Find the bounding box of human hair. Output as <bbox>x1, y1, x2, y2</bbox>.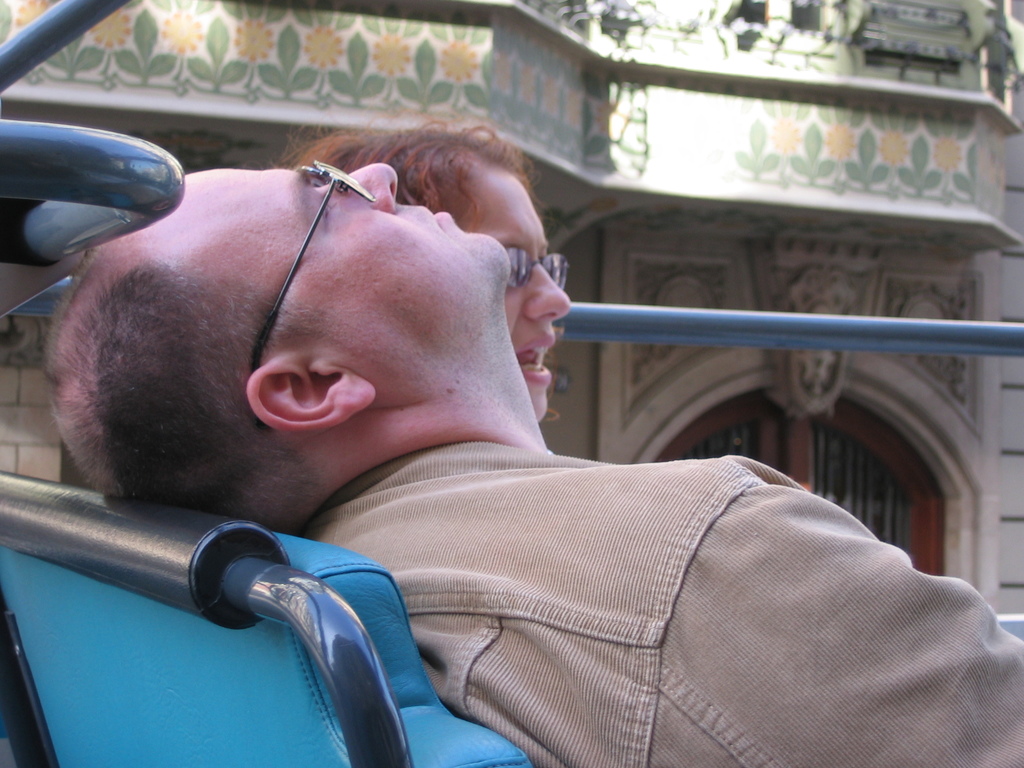
<bbox>282, 118, 528, 247</bbox>.
